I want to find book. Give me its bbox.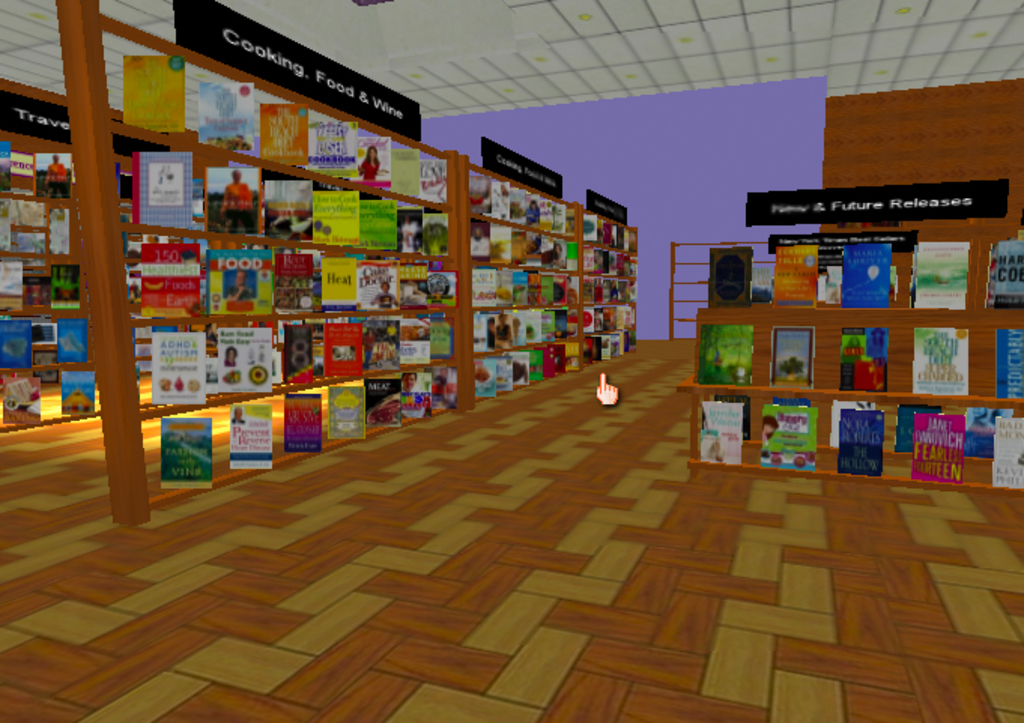
(991, 326, 1022, 398).
